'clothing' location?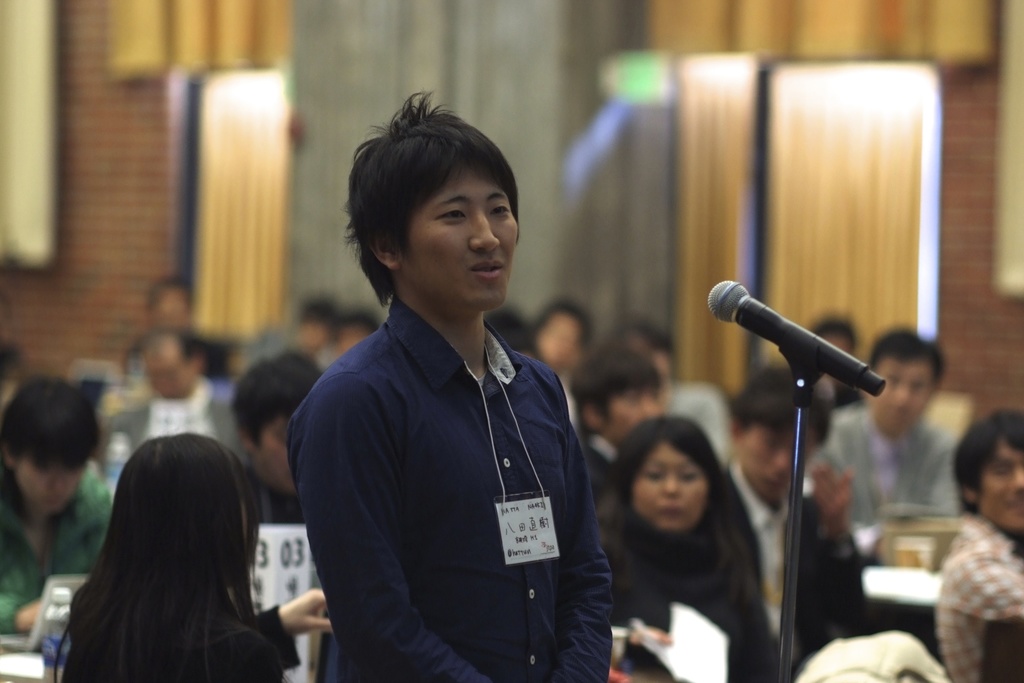
76 577 293 680
